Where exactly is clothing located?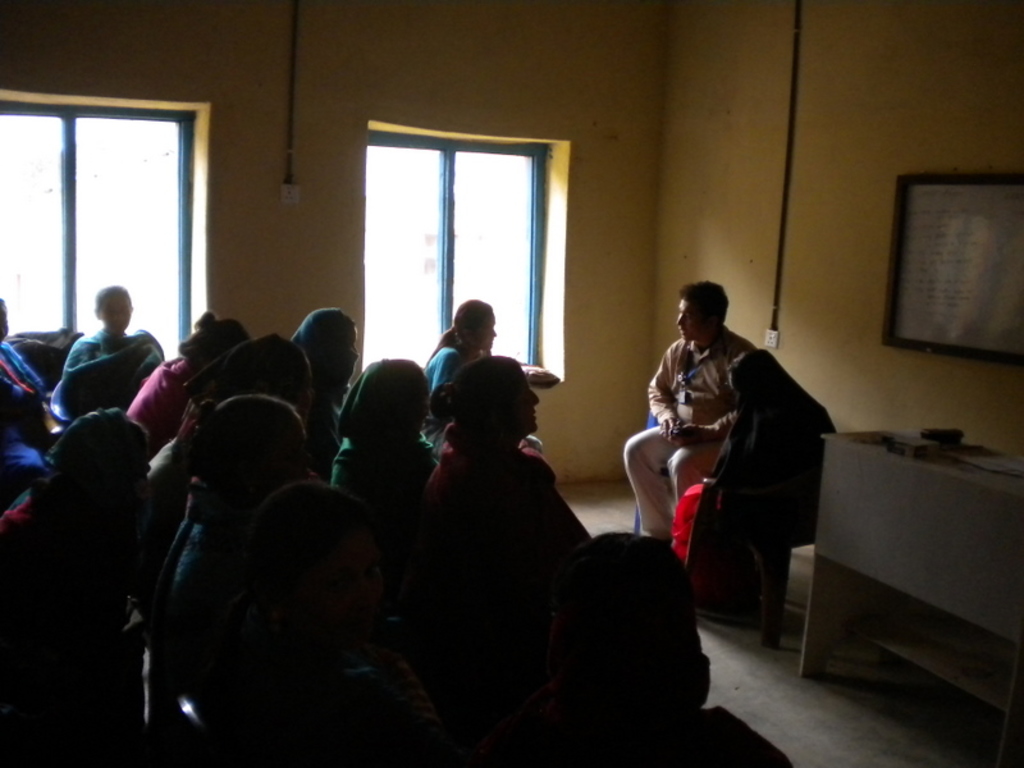
Its bounding box is Rect(133, 472, 262, 685).
